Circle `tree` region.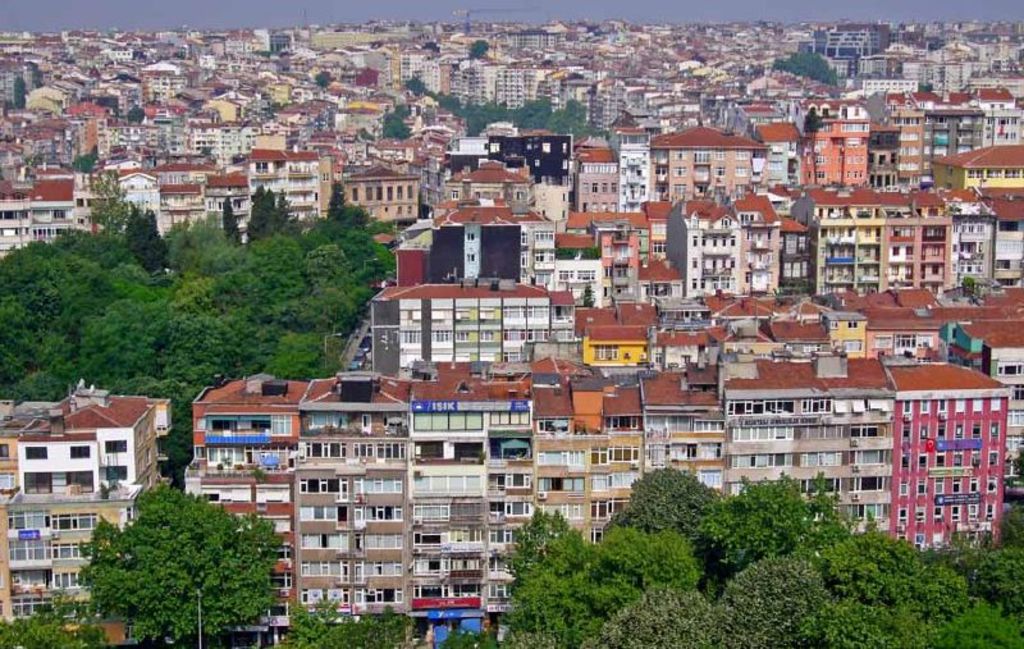
Region: 0, 184, 397, 380.
